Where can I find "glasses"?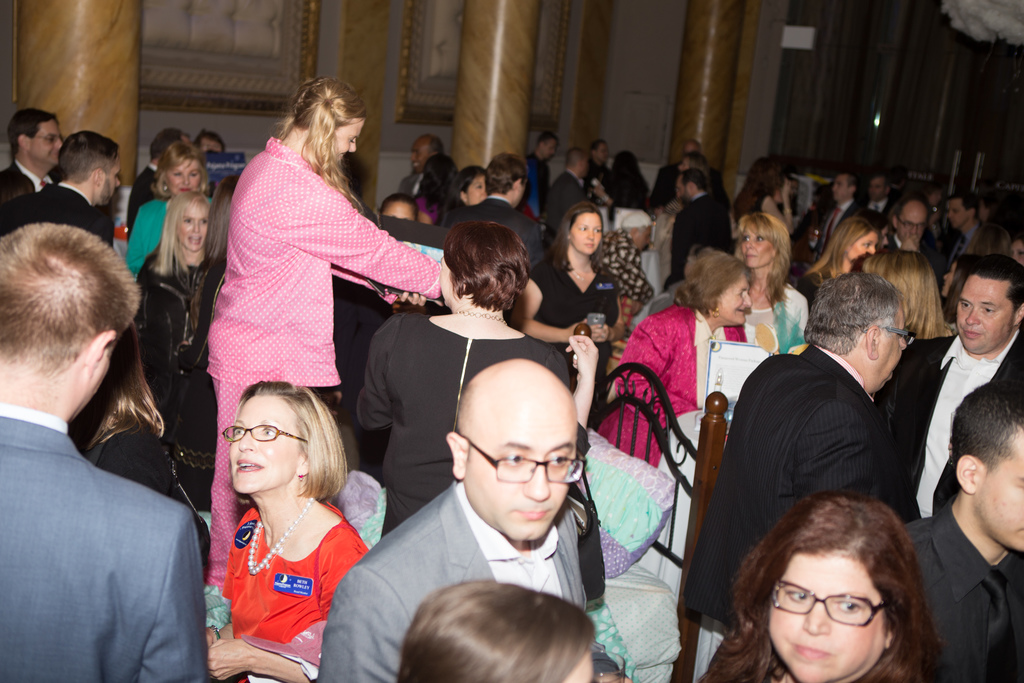
You can find it at [x1=862, y1=325, x2=917, y2=347].
